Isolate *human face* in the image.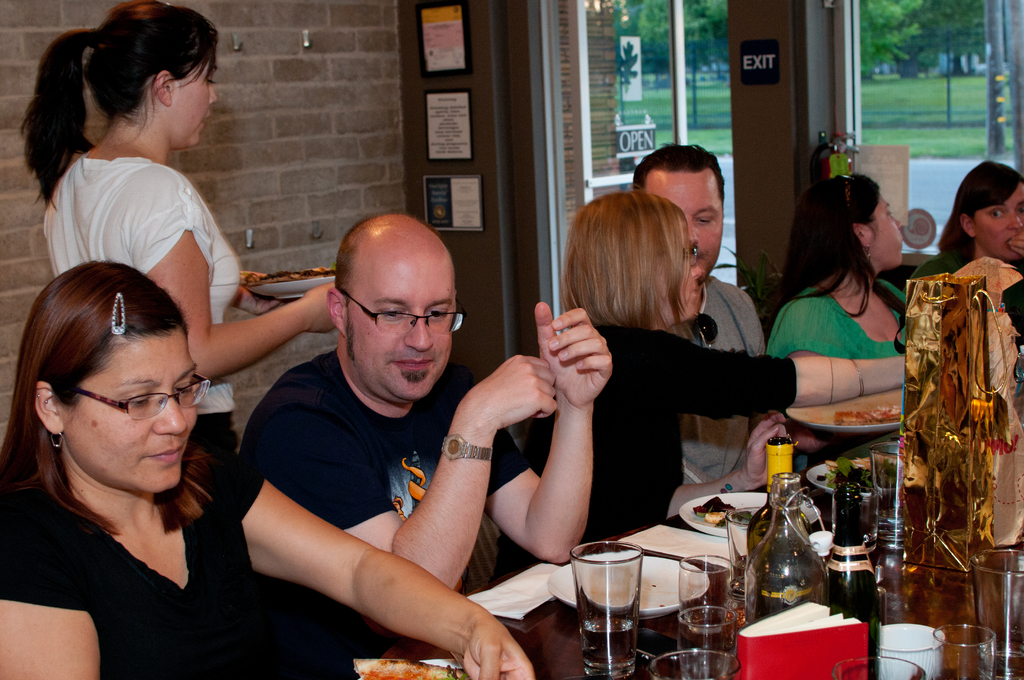
Isolated region: 167:53:221:145.
